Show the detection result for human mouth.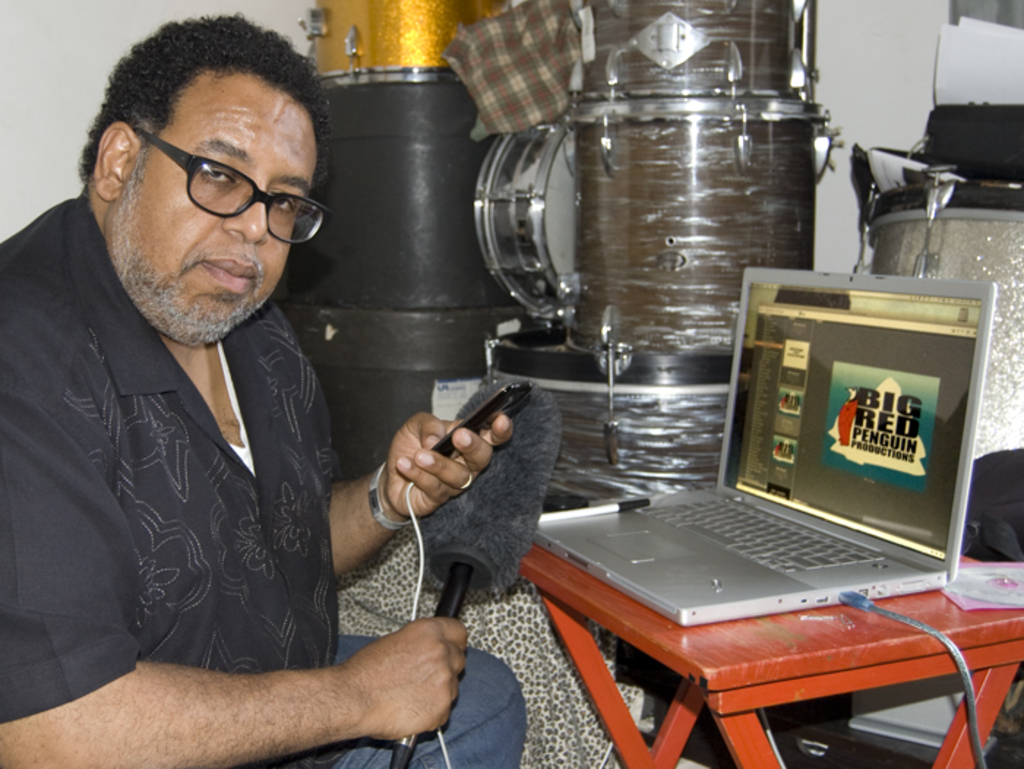
200 257 259 295.
